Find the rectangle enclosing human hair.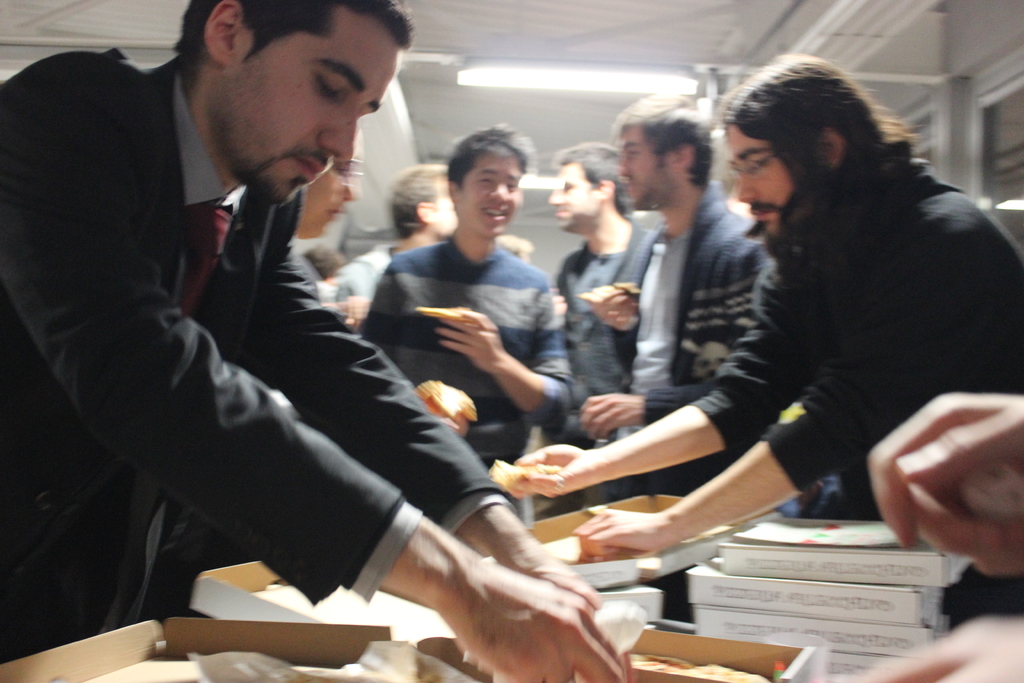
<region>168, 0, 420, 97</region>.
